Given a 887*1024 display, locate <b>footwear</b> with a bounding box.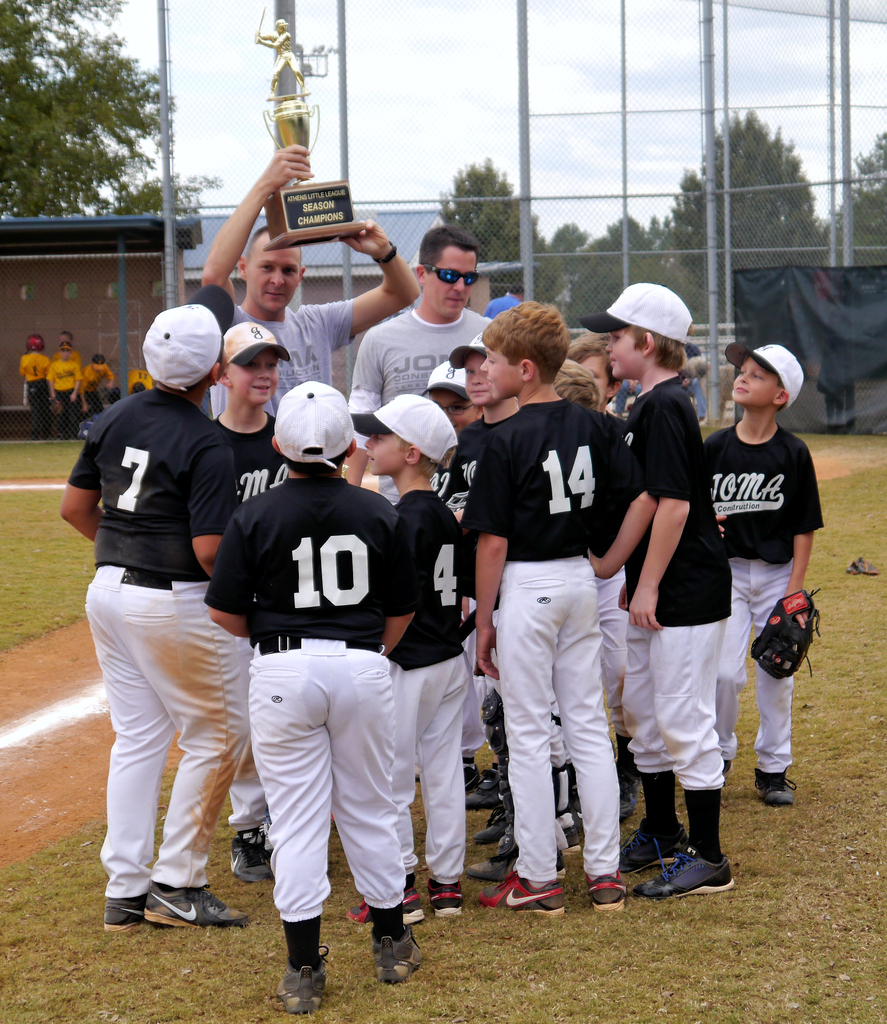
Located: [left=149, top=881, right=247, bottom=922].
